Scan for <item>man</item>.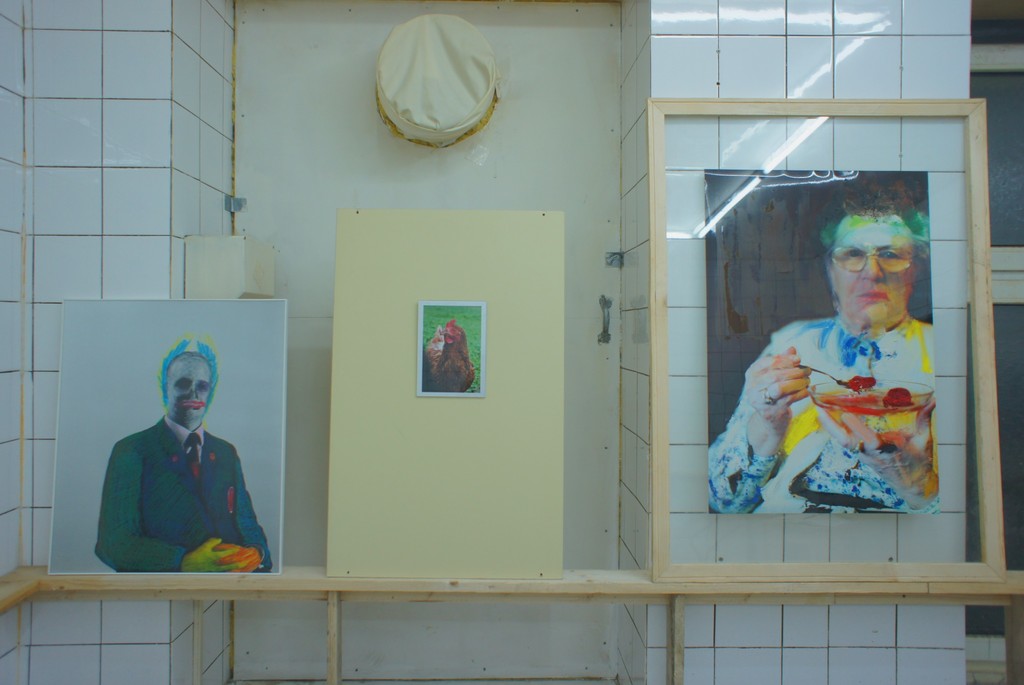
Scan result: box(711, 202, 961, 511).
